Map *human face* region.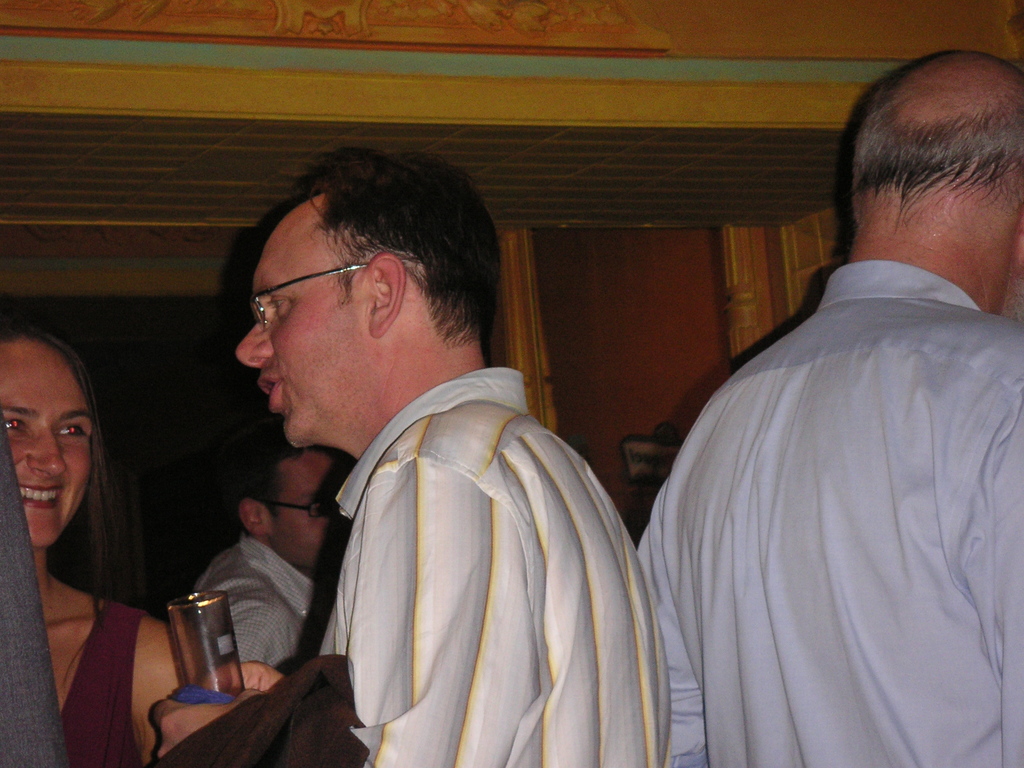
Mapped to x1=272 y1=442 x2=358 y2=574.
